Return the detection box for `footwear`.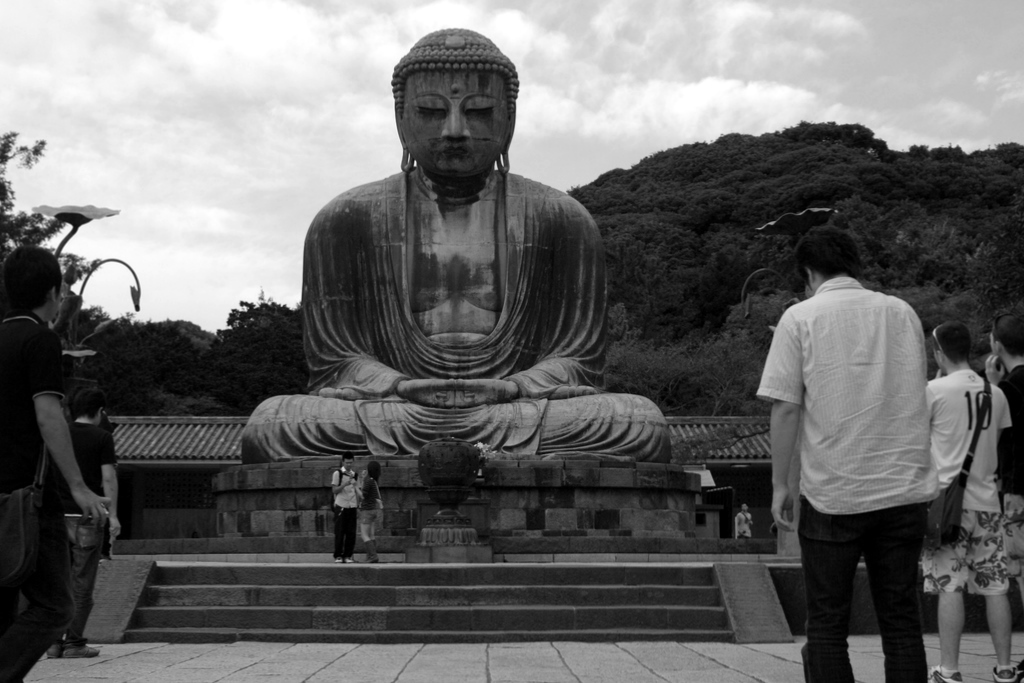
Rect(994, 663, 1023, 682).
